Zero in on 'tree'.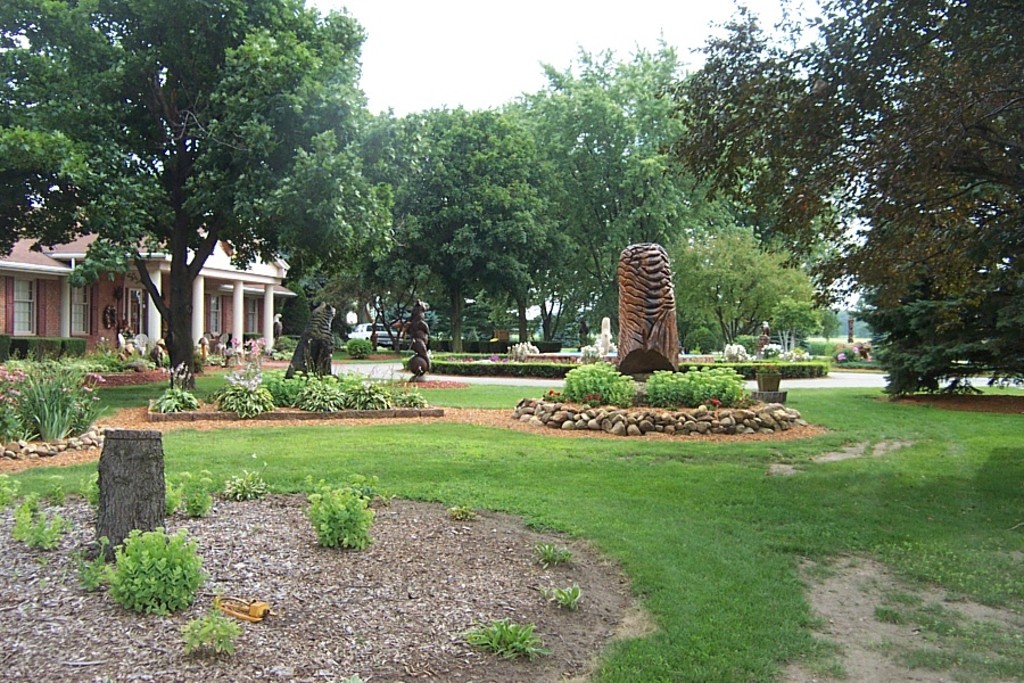
Zeroed in: (left=0, top=0, right=393, bottom=386).
